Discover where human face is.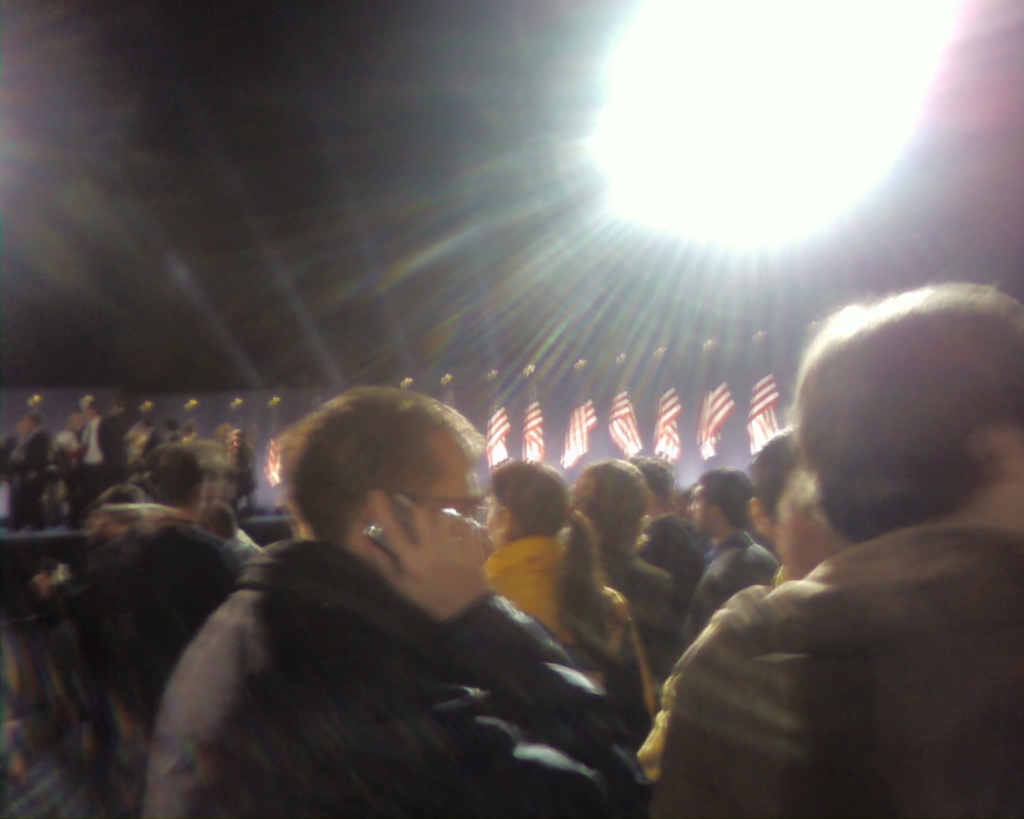
Discovered at <box>411,437,492,612</box>.
